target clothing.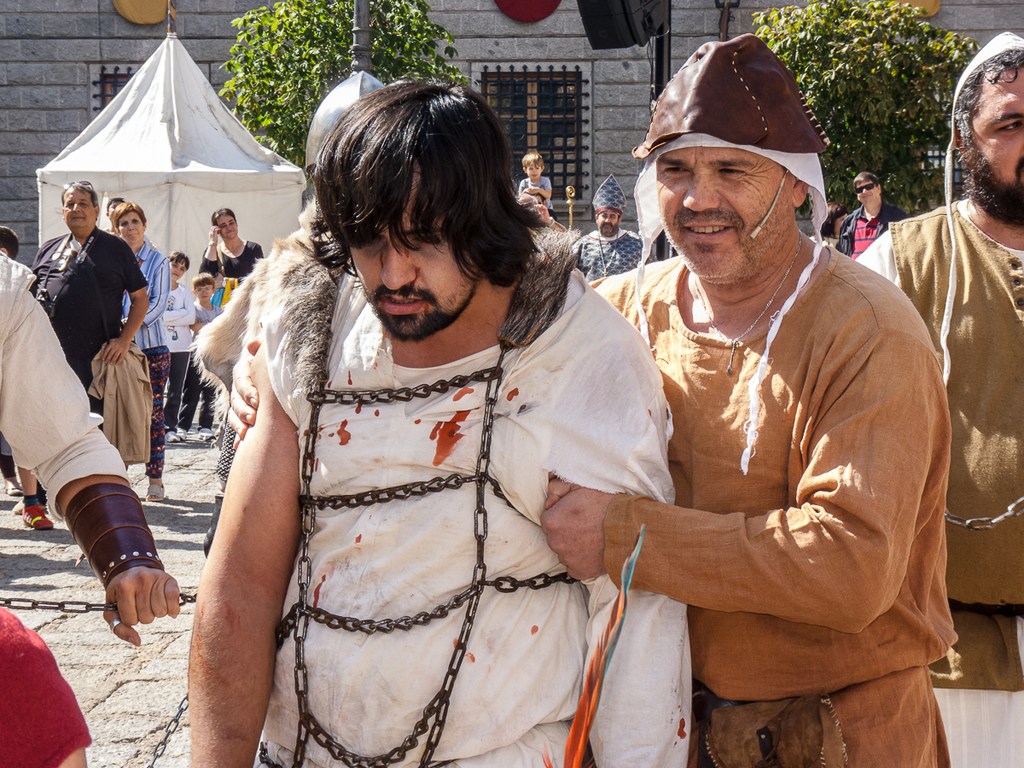
Target region: 27/224/149/416.
